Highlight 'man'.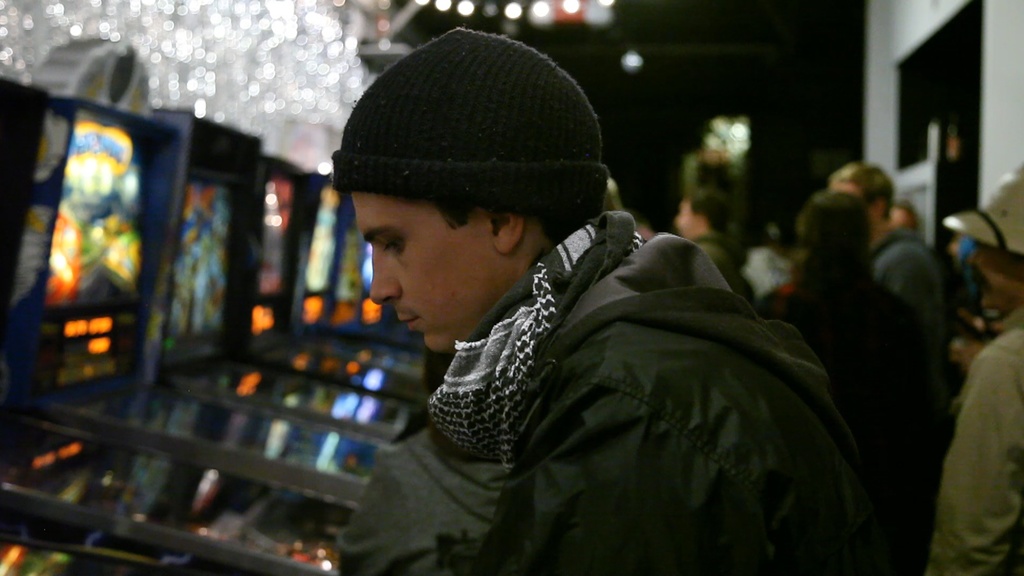
Highlighted region: Rect(252, 58, 873, 550).
